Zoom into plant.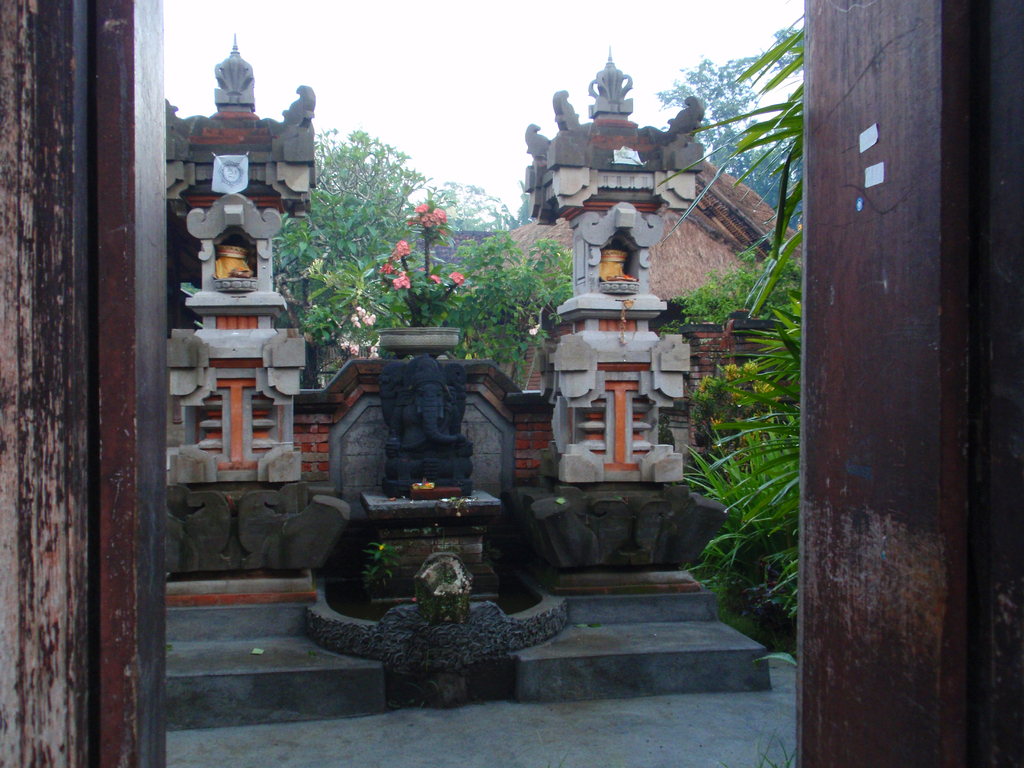
Zoom target: 753:730:798:767.
